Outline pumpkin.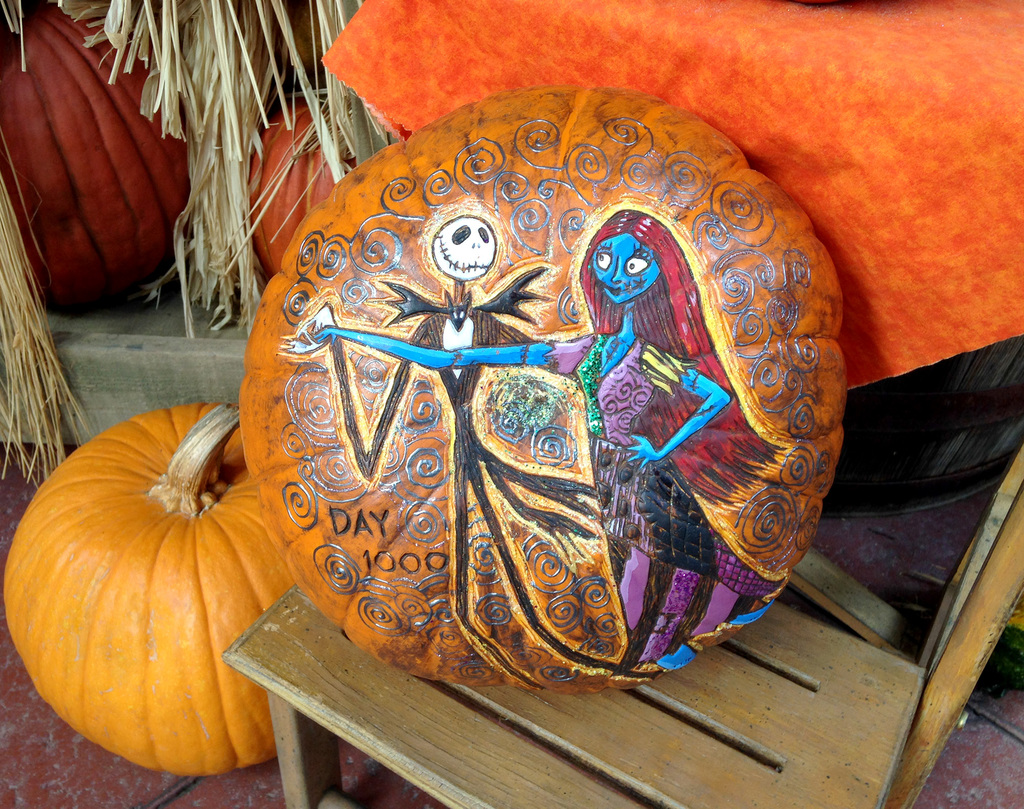
Outline: {"x1": 234, "y1": 84, "x2": 847, "y2": 696}.
